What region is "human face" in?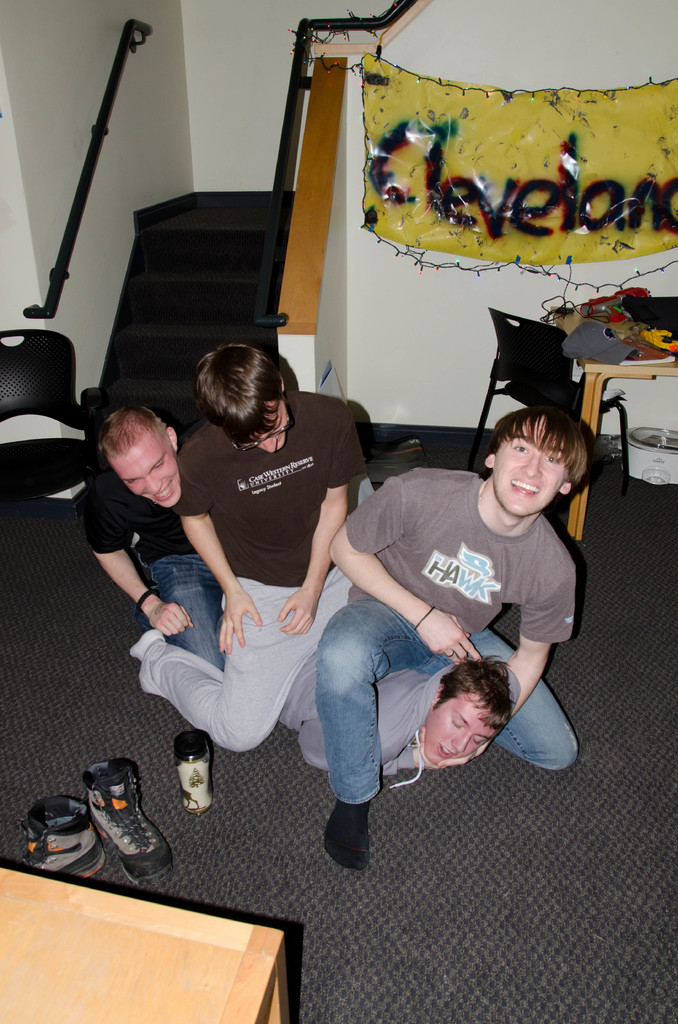
[488,420,562,515].
